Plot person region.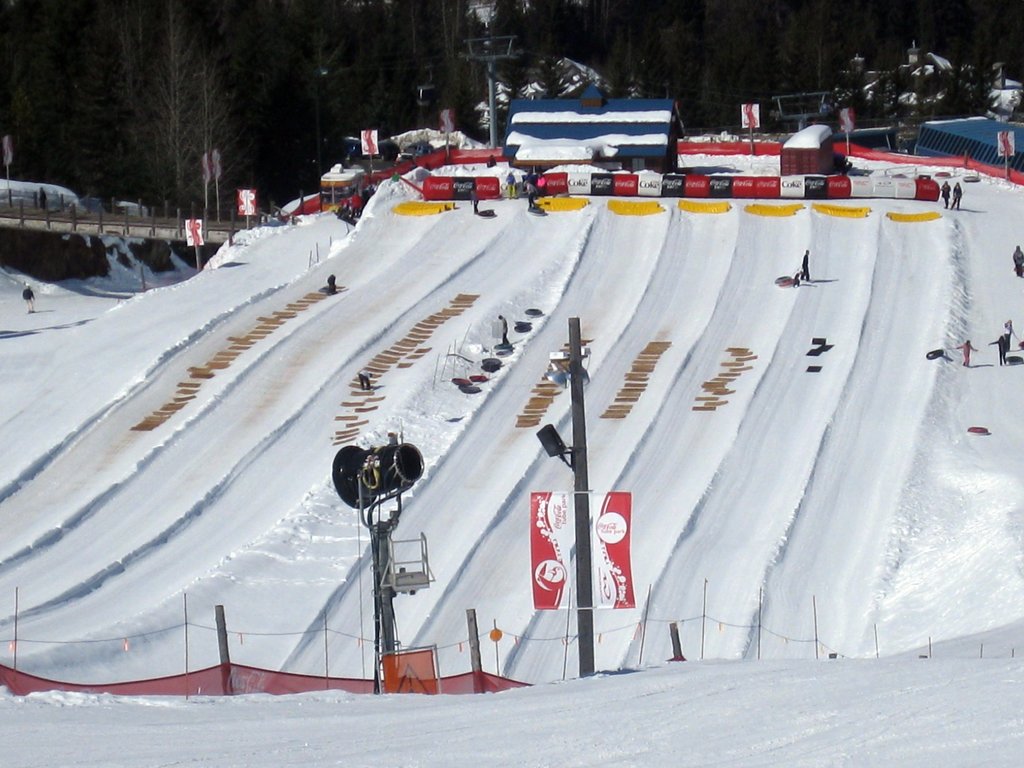
Plotted at <box>990,335,1012,364</box>.
